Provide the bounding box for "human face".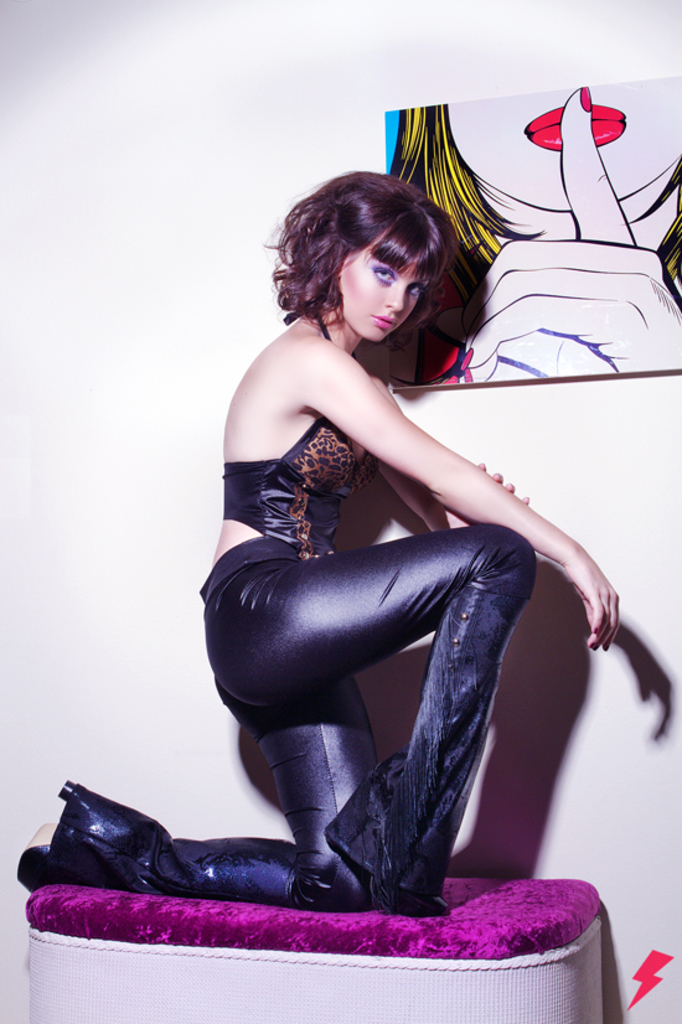
340:222:422:355.
